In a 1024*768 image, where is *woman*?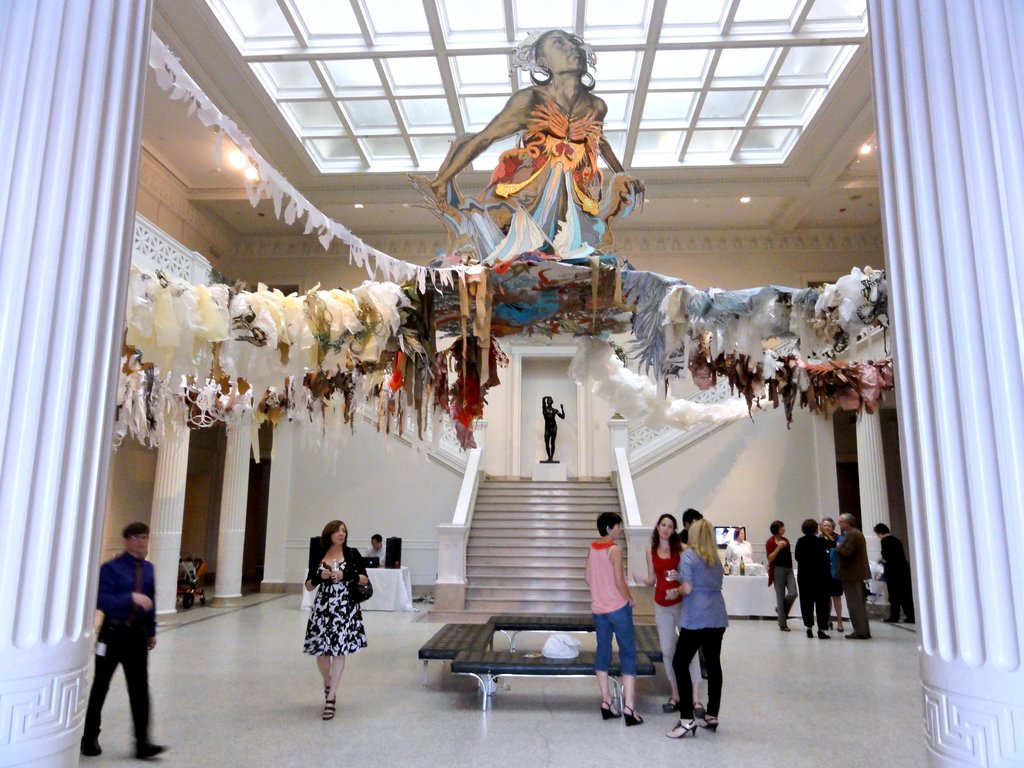
detection(591, 511, 639, 724).
